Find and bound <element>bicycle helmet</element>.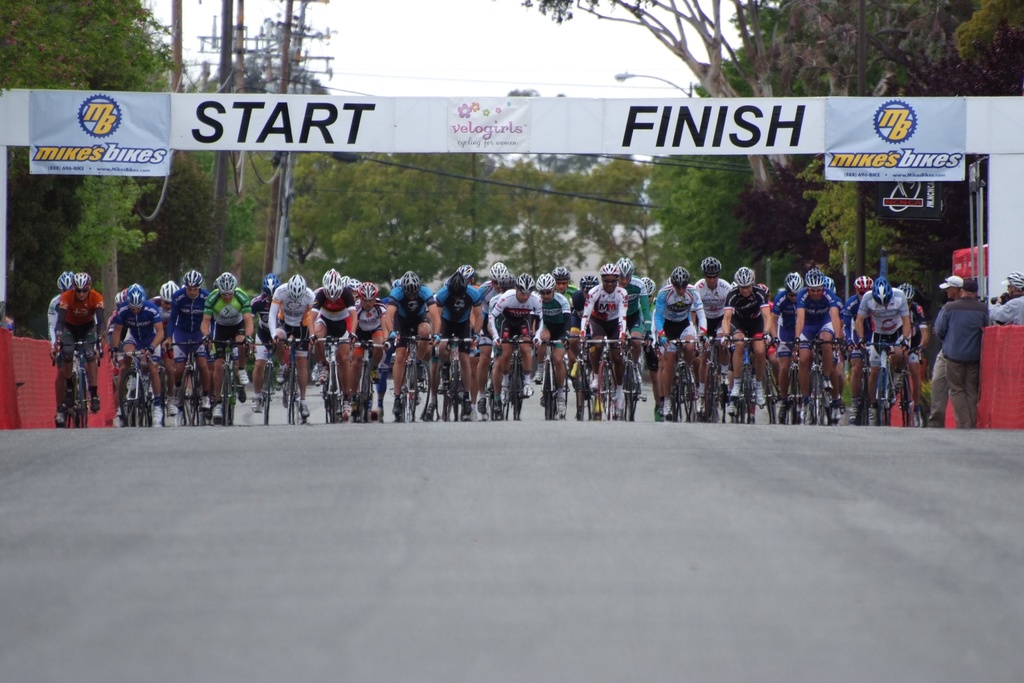
Bound: left=615, top=257, right=635, bottom=277.
